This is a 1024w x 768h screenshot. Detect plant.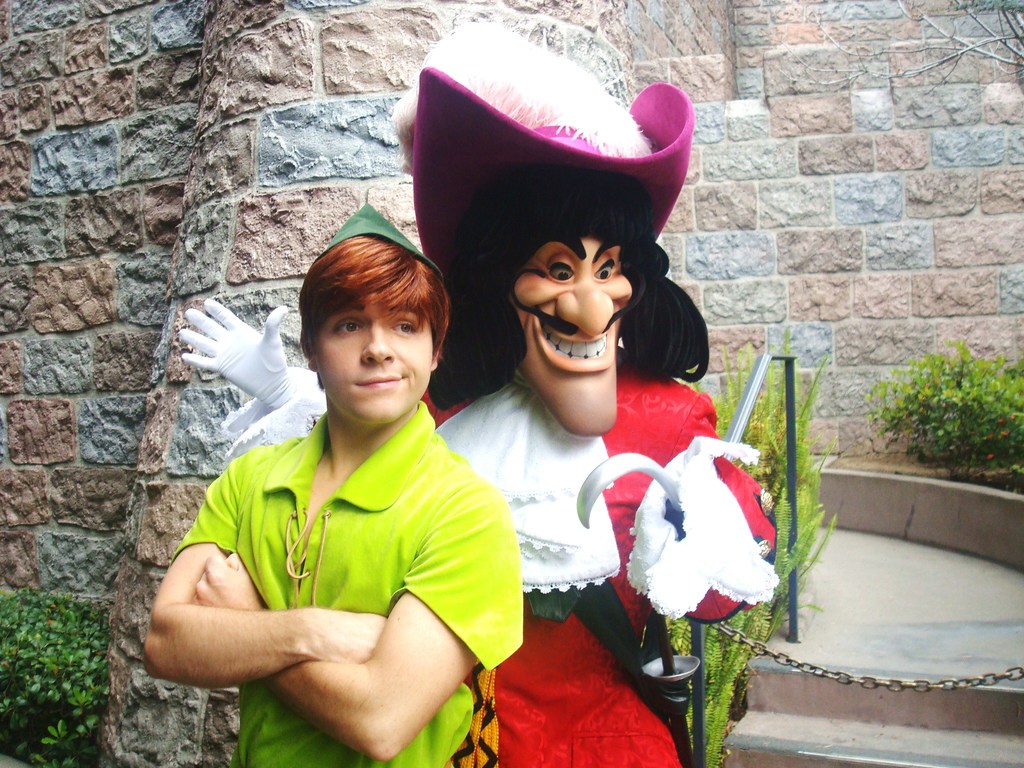
[x1=1006, y1=447, x2=1023, y2=509].
